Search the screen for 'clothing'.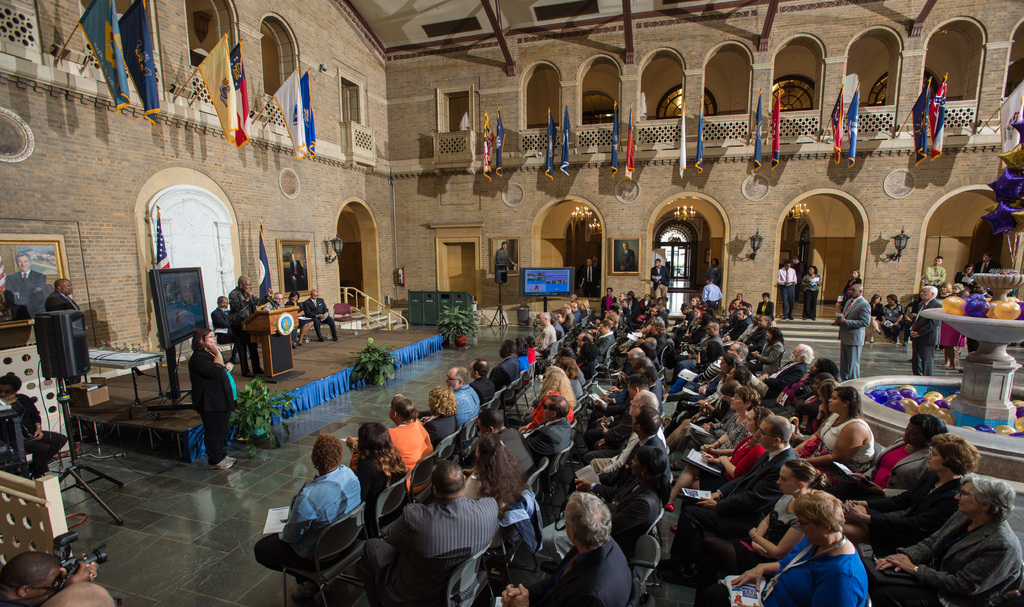
Found at 914, 304, 936, 342.
